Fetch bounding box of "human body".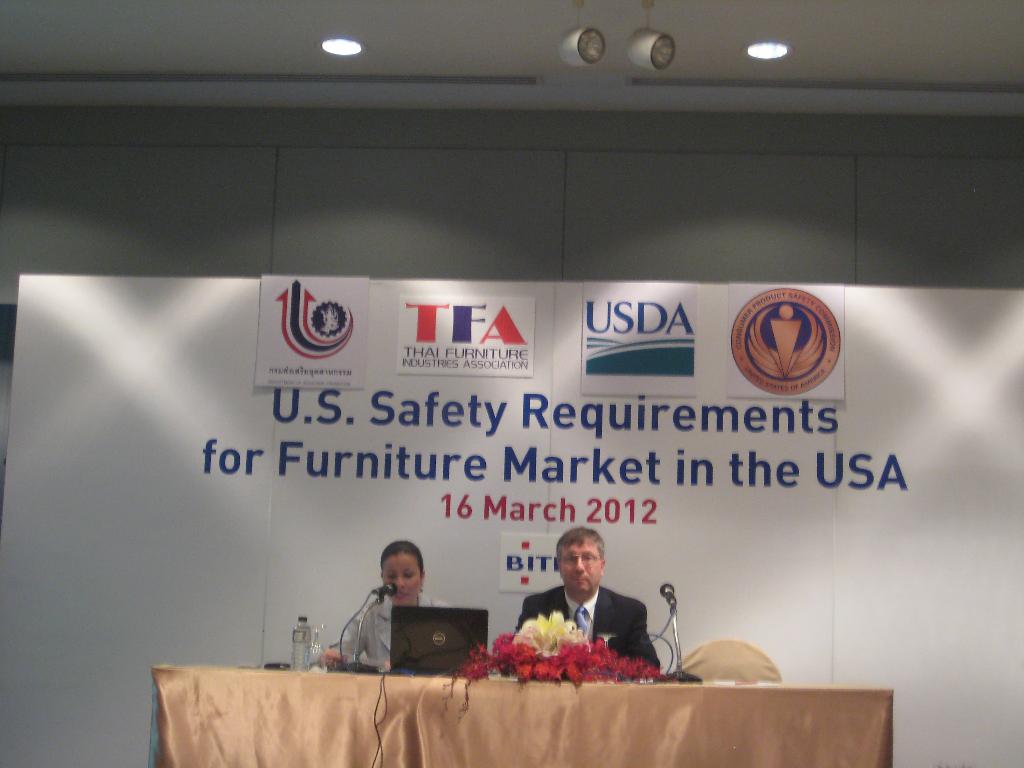
Bbox: BBox(333, 597, 460, 666).
